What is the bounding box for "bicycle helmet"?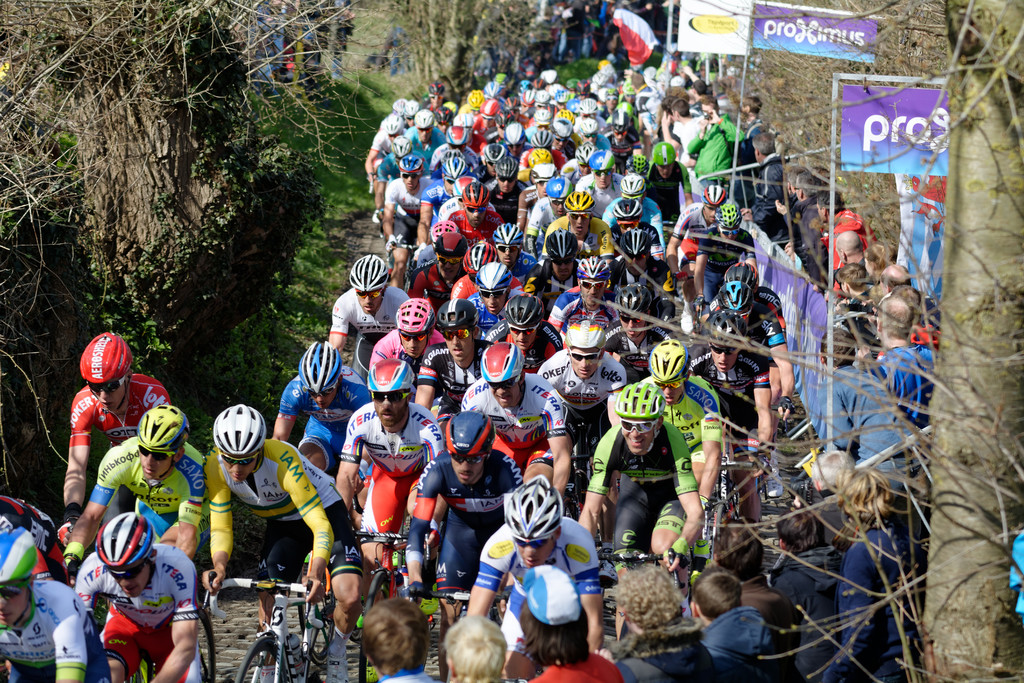
Rect(566, 315, 608, 381).
